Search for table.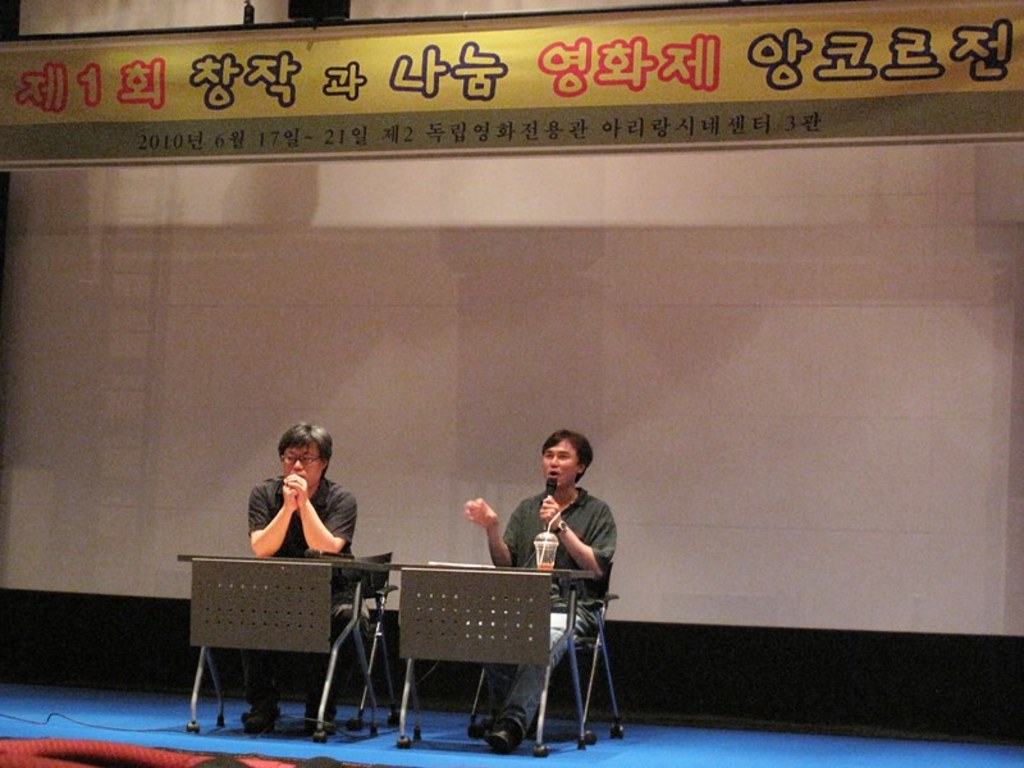
Found at 180, 552, 388, 746.
